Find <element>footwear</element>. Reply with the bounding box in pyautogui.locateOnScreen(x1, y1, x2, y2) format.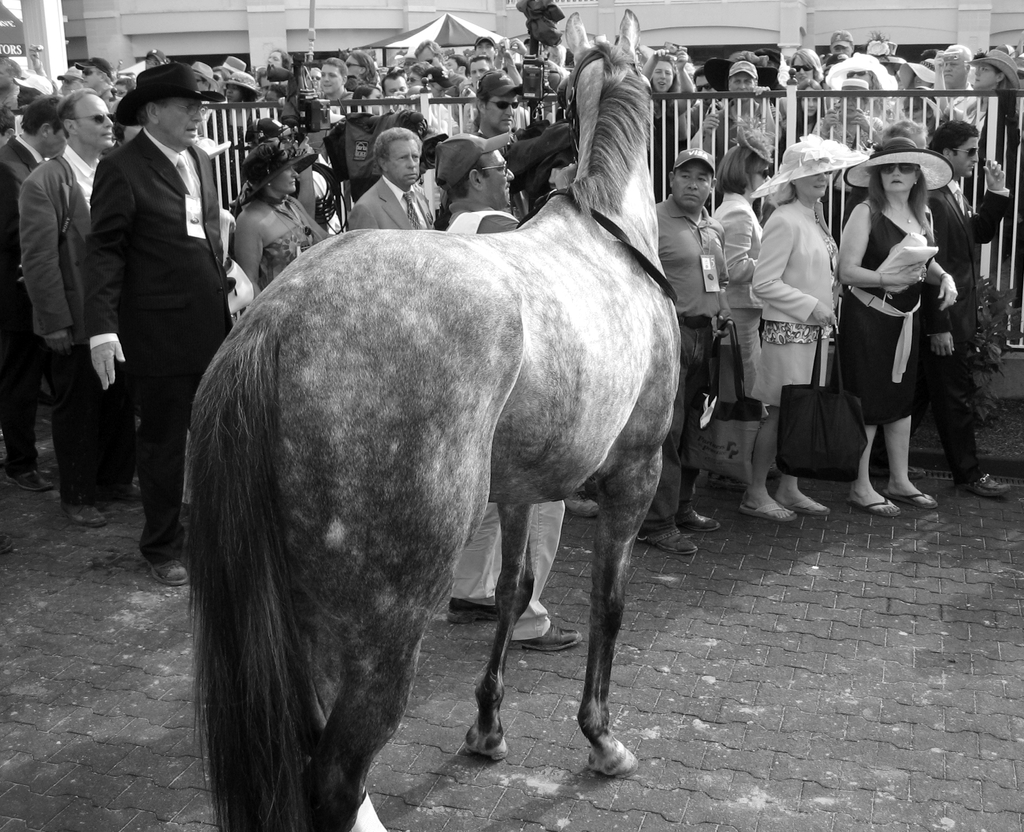
pyautogui.locateOnScreen(119, 485, 143, 502).
